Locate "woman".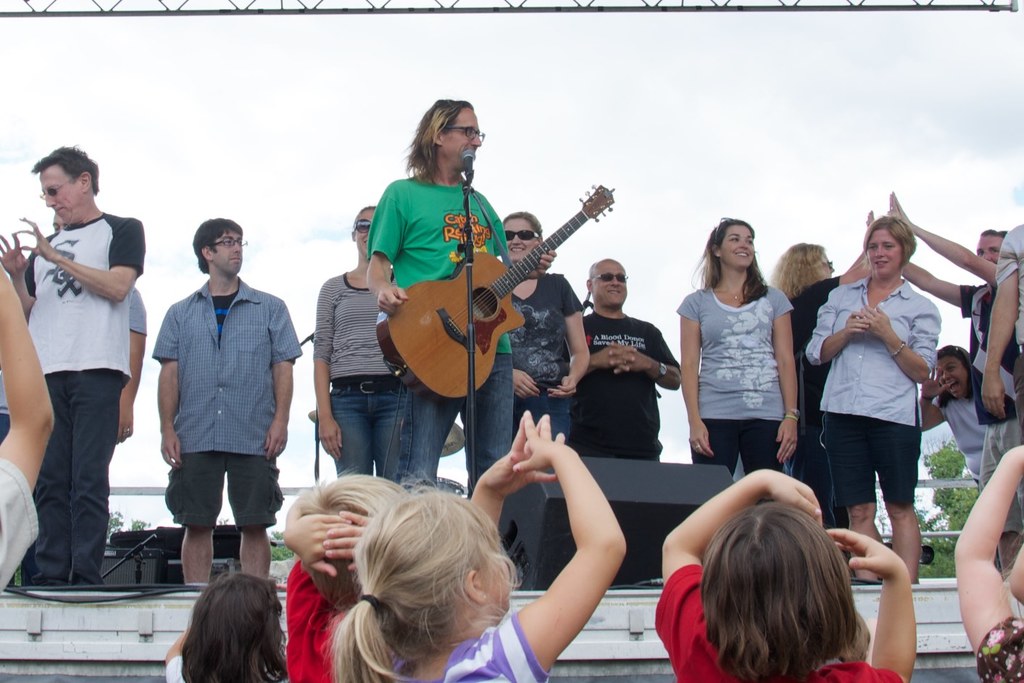
Bounding box: (x1=680, y1=218, x2=800, y2=481).
